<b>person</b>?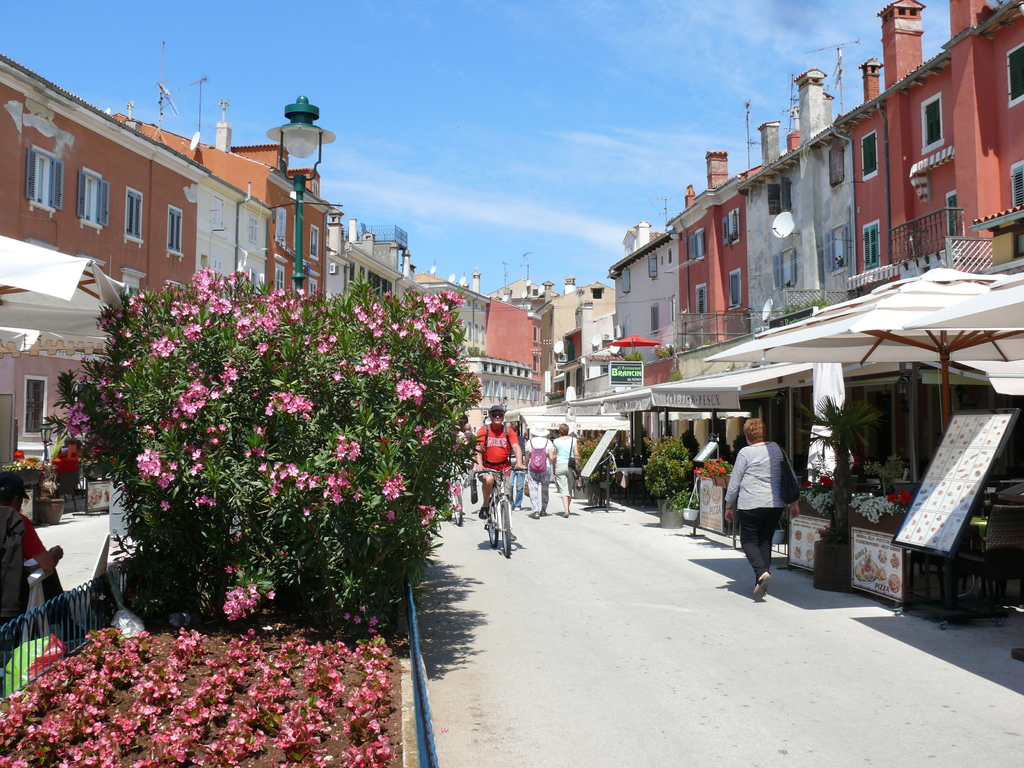
<box>527,421,556,518</box>
